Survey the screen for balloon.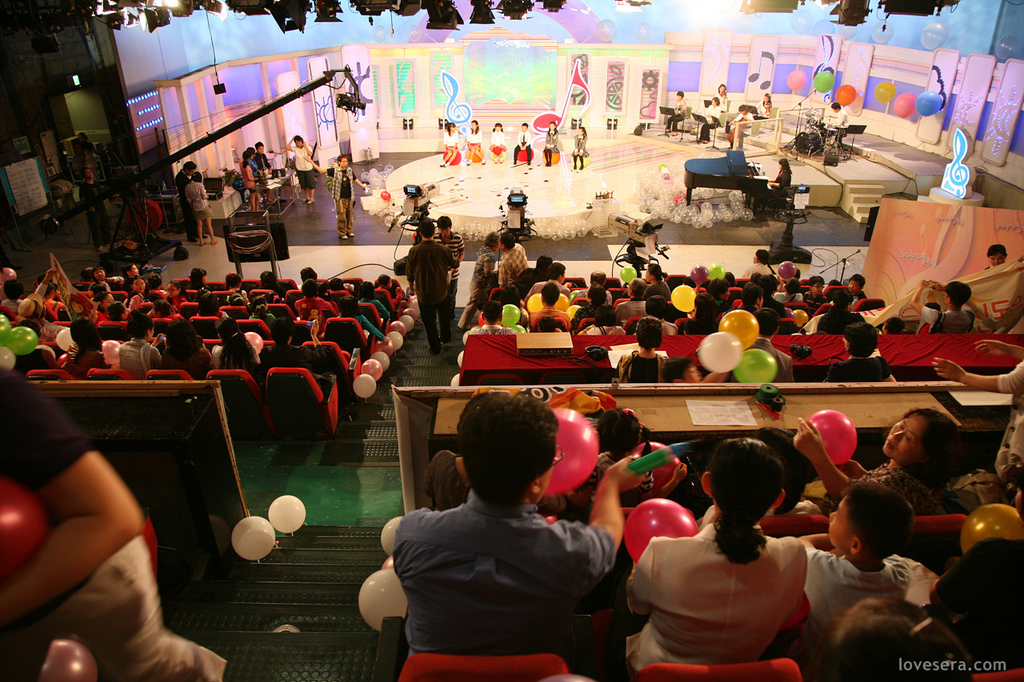
Survey found: detection(717, 309, 762, 349).
